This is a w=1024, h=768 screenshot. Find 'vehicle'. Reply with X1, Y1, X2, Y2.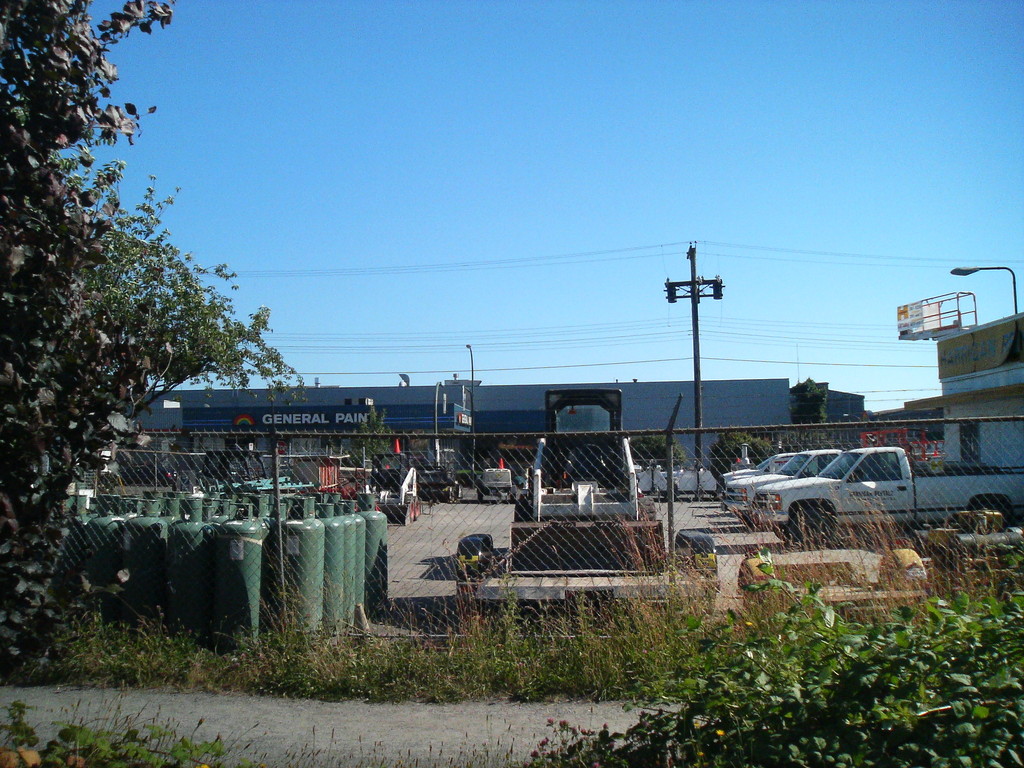
364, 450, 425, 524.
